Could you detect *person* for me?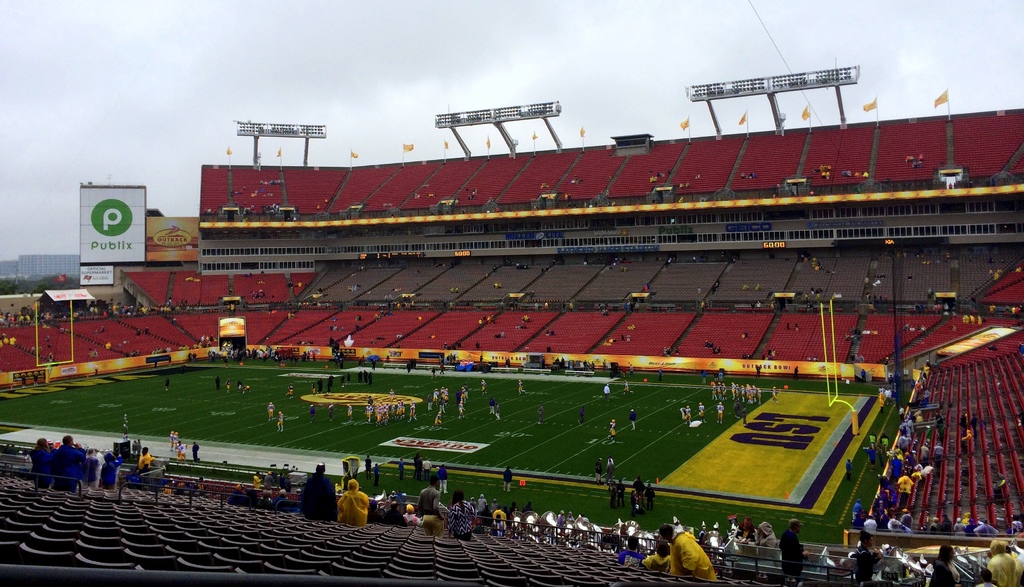
Detection result: <region>304, 353, 314, 358</region>.
